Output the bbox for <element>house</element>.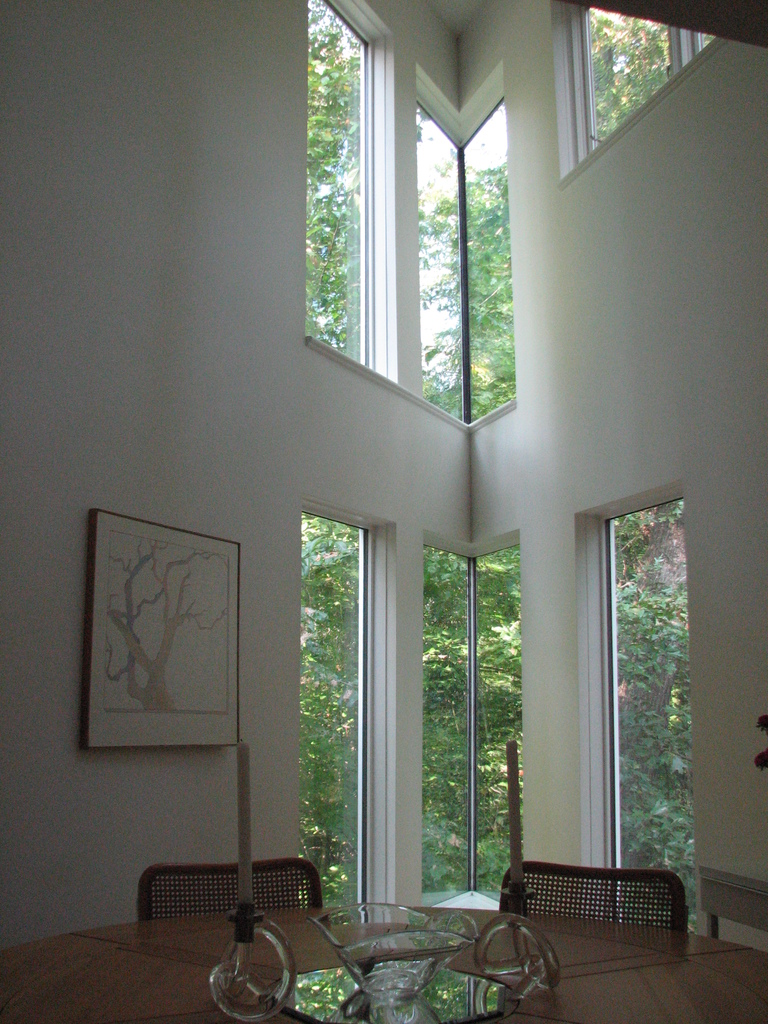
{"x1": 1, "y1": 0, "x2": 767, "y2": 1023}.
